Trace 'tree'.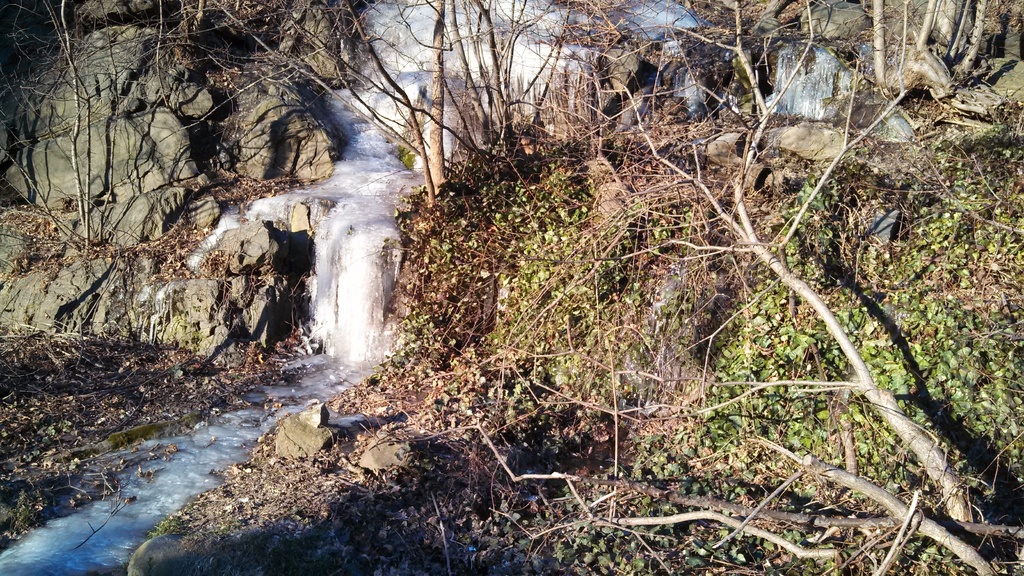
Traced to 1/4/1021/573.
